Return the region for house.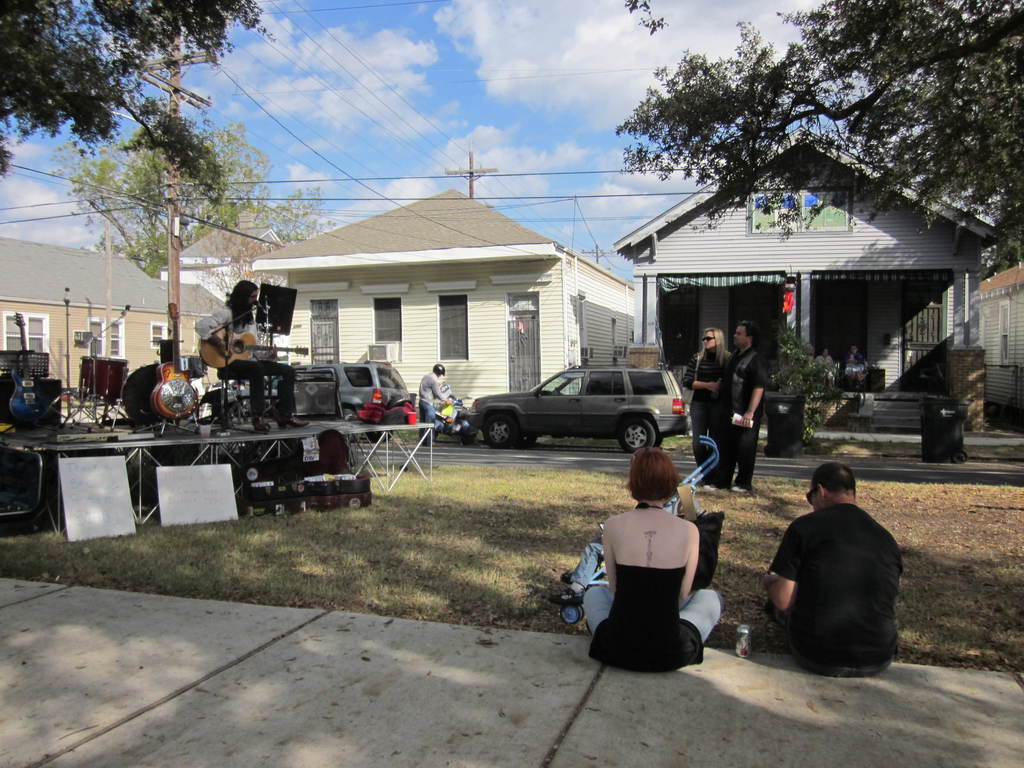
[978, 250, 1023, 404].
